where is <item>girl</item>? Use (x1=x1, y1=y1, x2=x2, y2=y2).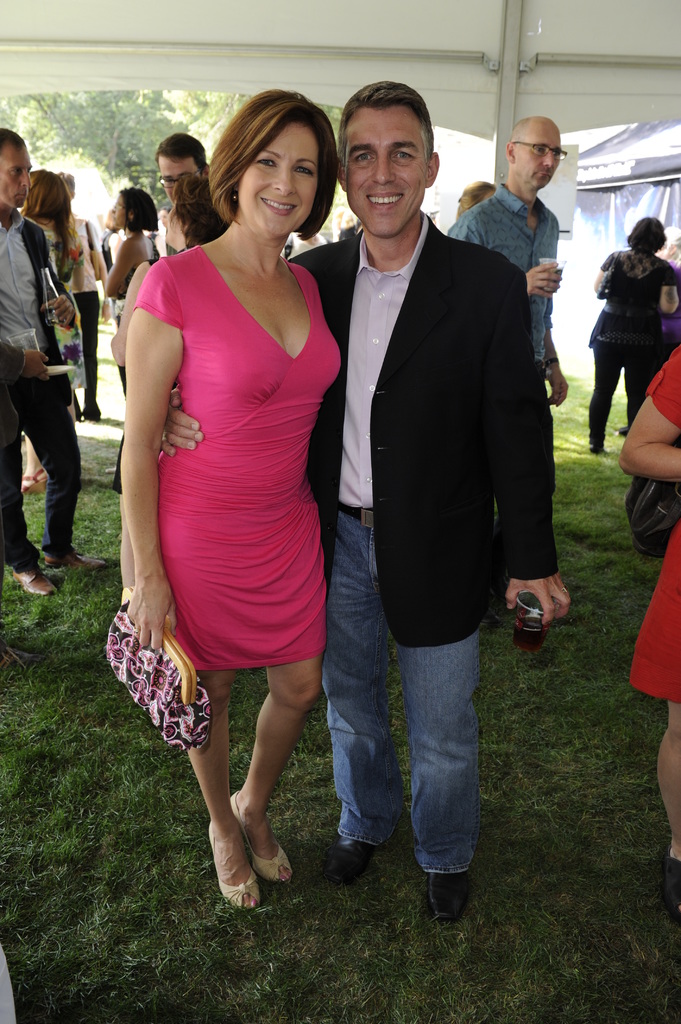
(x1=92, y1=177, x2=158, y2=509).
